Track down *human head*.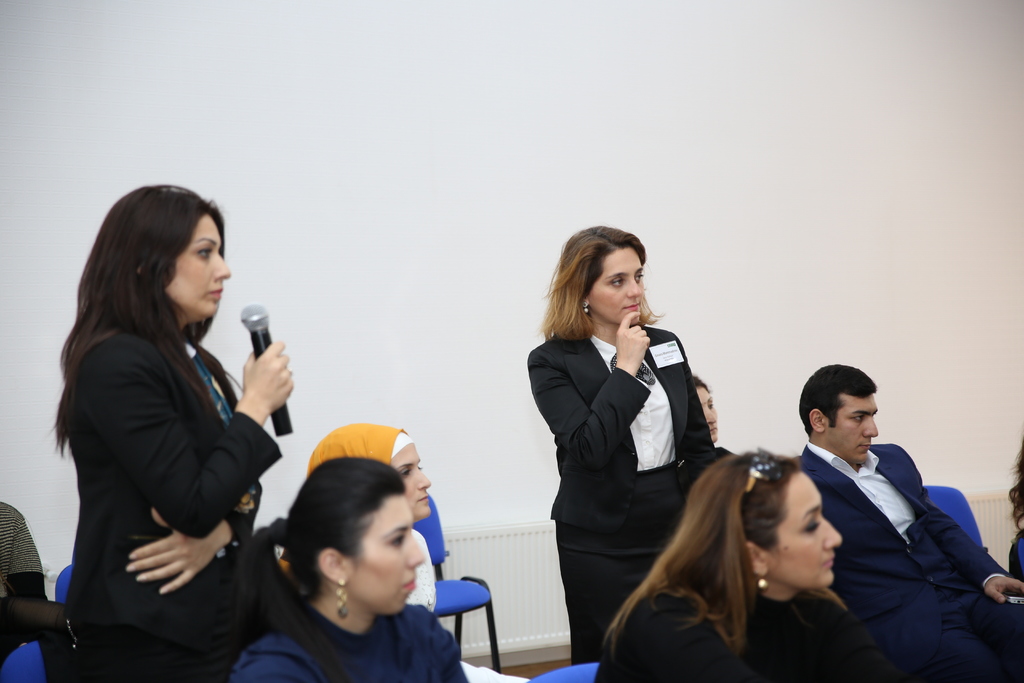
Tracked to <region>678, 450, 846, 602</region>.
